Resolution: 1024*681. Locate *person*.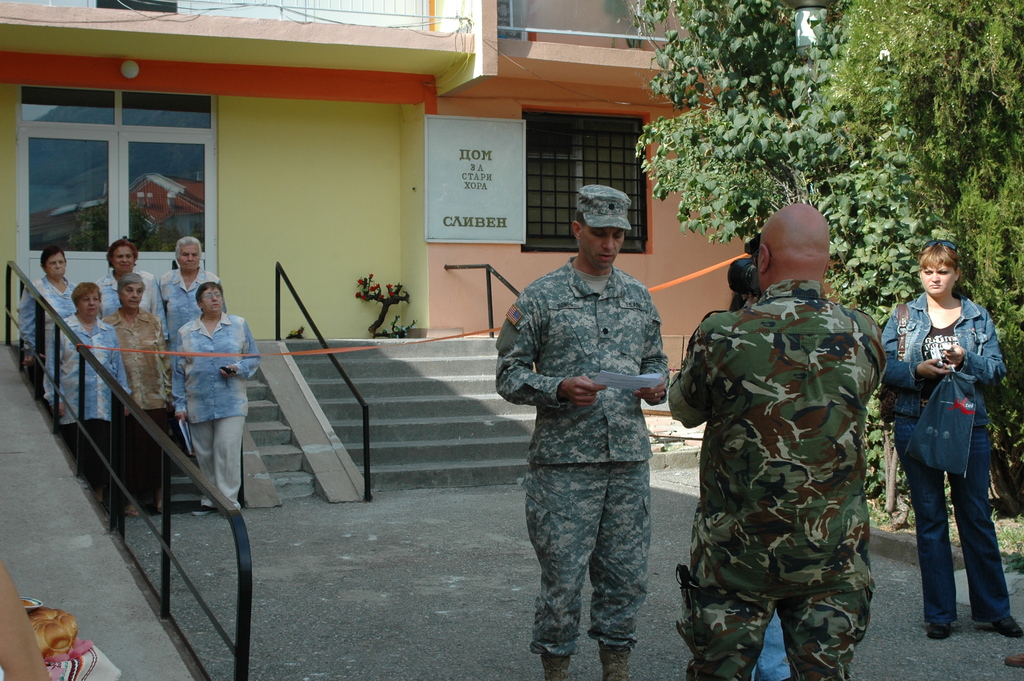
[x1=99, y1=273, x2=173, y2=516].
